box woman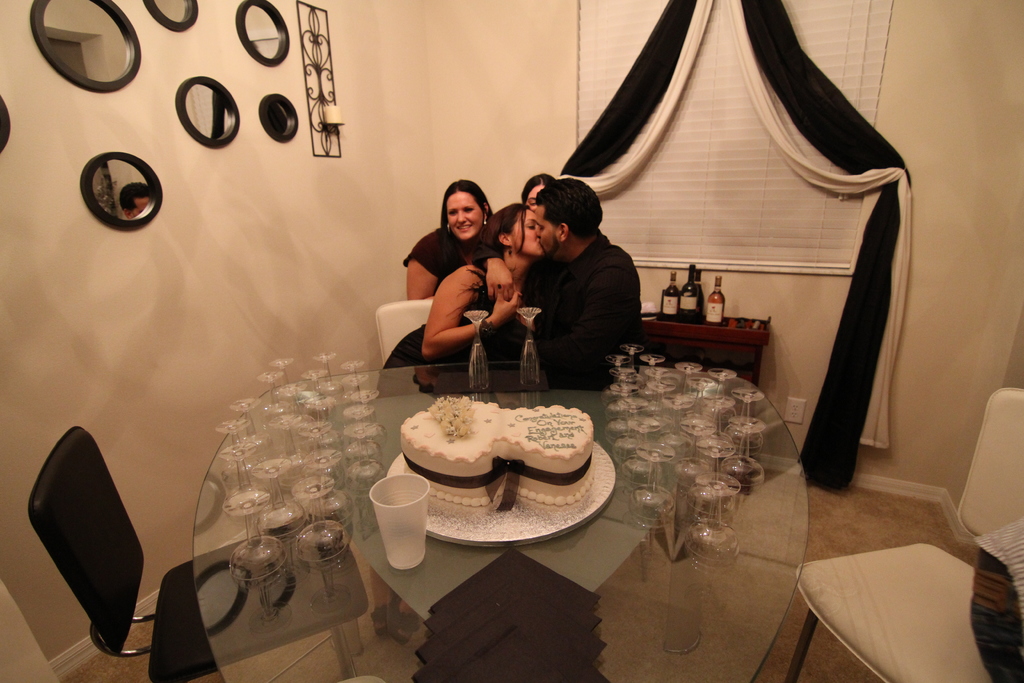
{"left": 403, "top": 179, "right": 499, "bottom": 299}
